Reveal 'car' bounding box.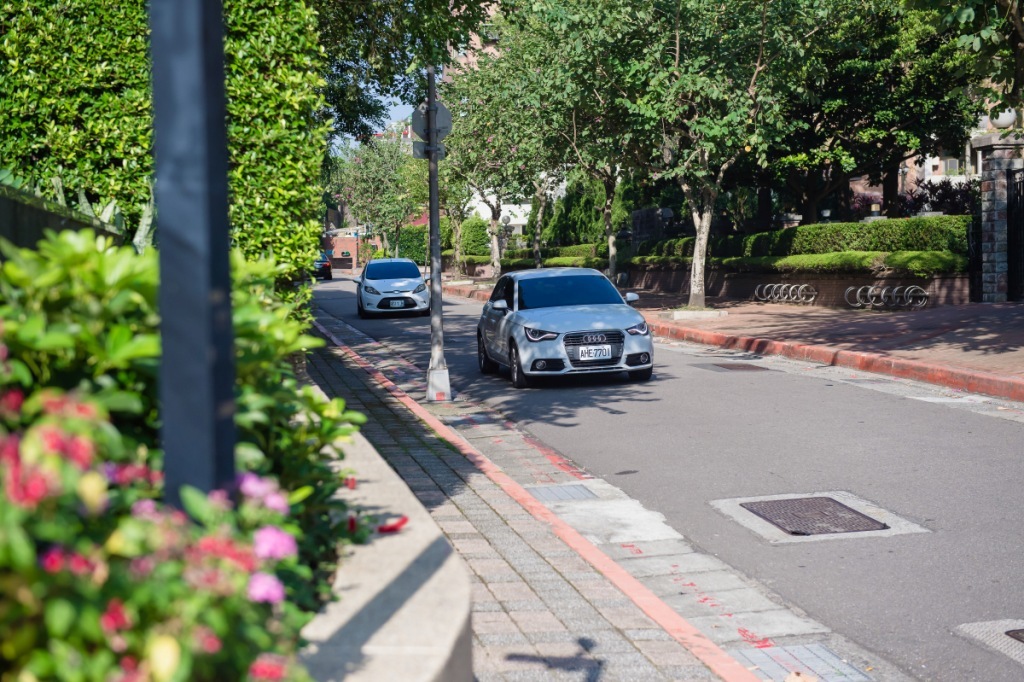
Revealed: (316,243,332,282).
